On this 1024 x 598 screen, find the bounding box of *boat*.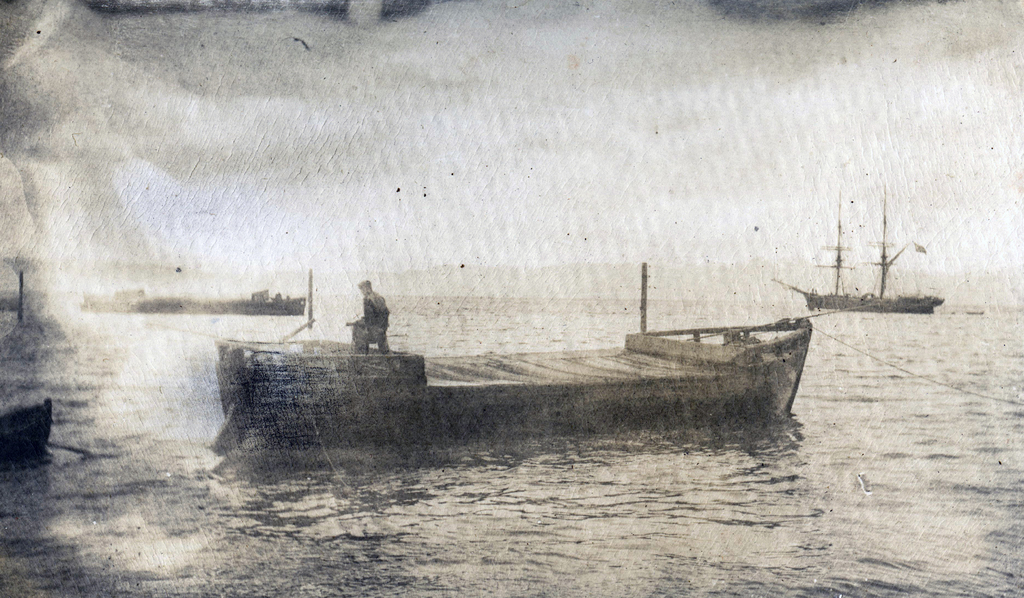
Bounding box: <bbox>218, 263, 811, 448</bbox>.
